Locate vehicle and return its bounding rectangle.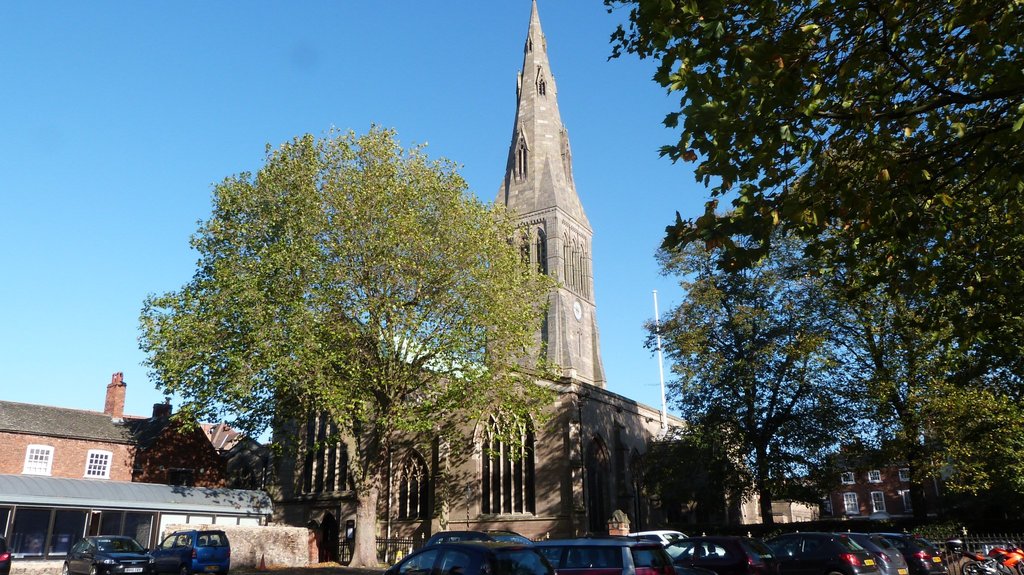
146, 526, 234, 574.
